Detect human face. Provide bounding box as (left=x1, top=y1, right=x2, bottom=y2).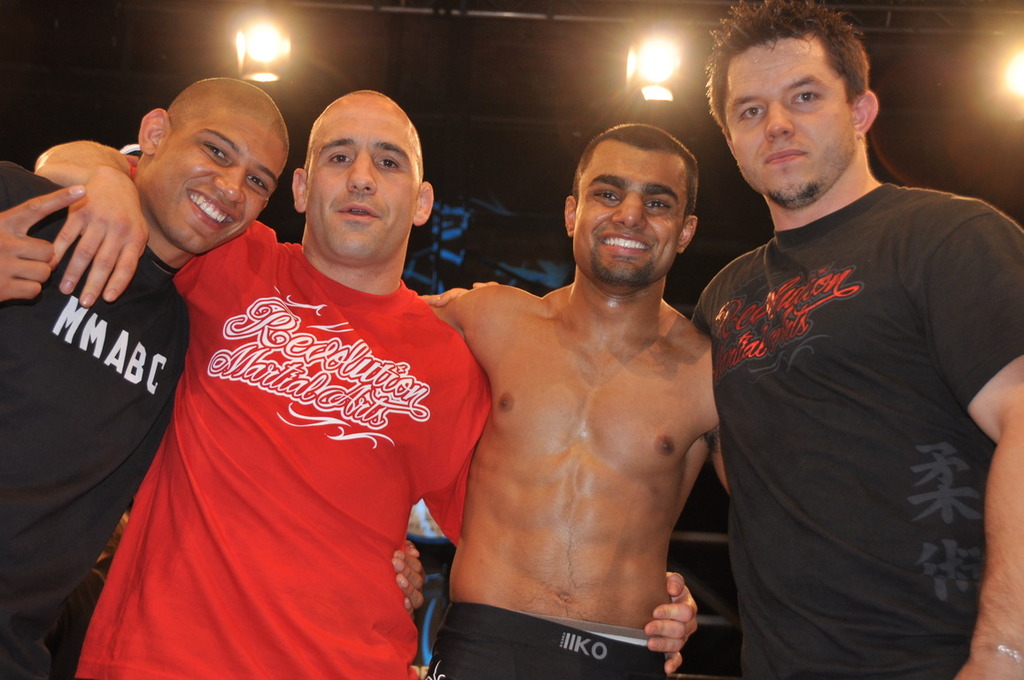
(left=571, top=138, right=690, bottom=295).
